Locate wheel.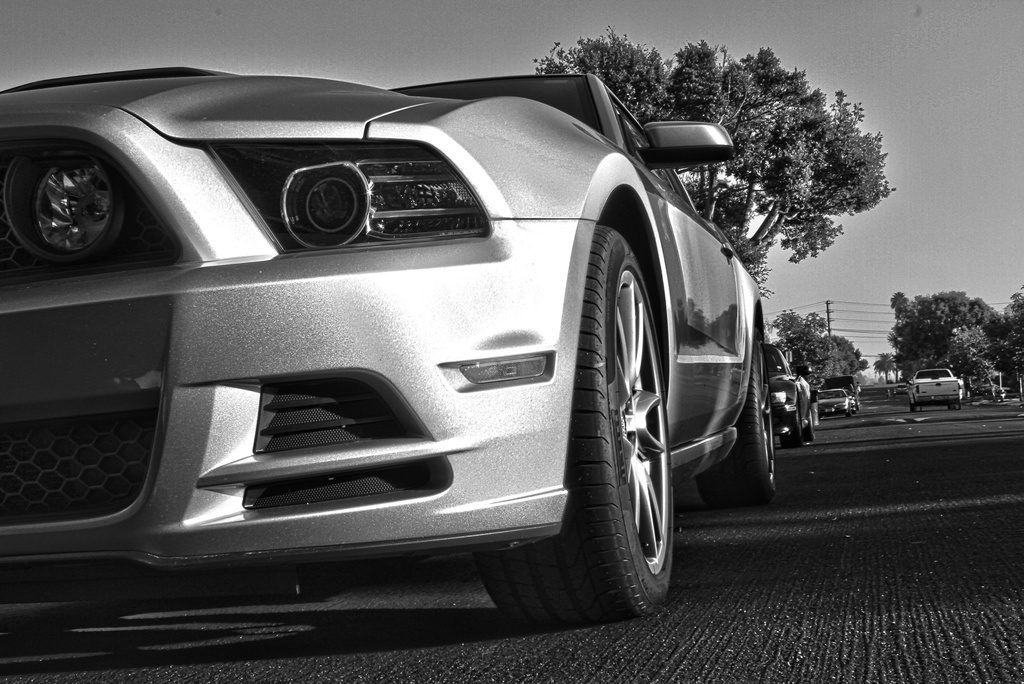
Bounding box: (left=947, top=403, right=957, bottom=408).
